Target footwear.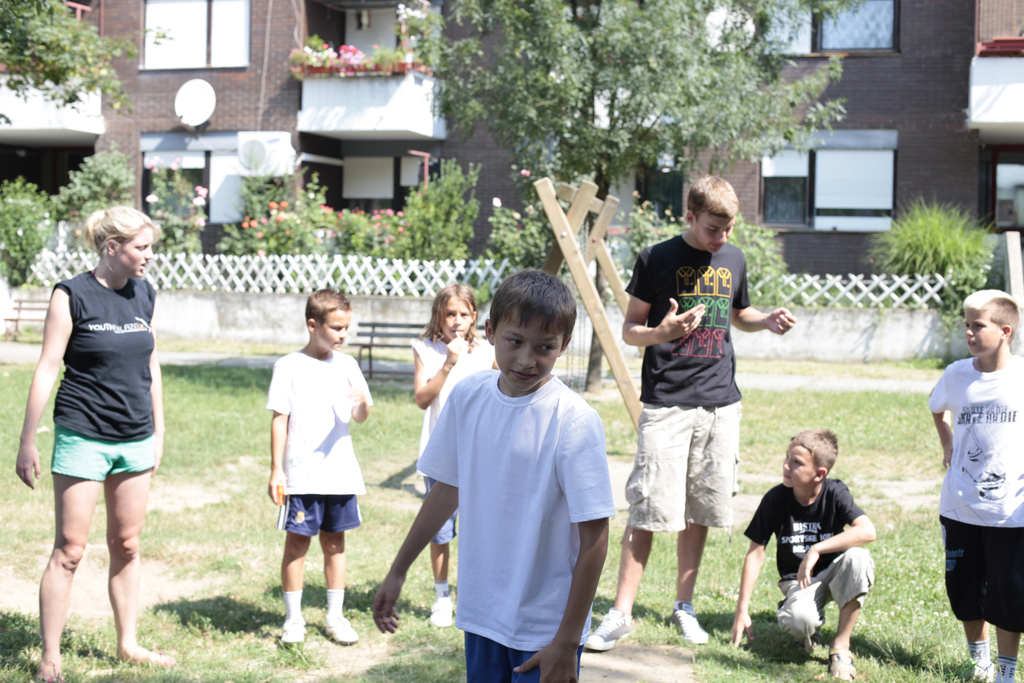
Target region: left=964, top=661, right=993, bottom=682.
